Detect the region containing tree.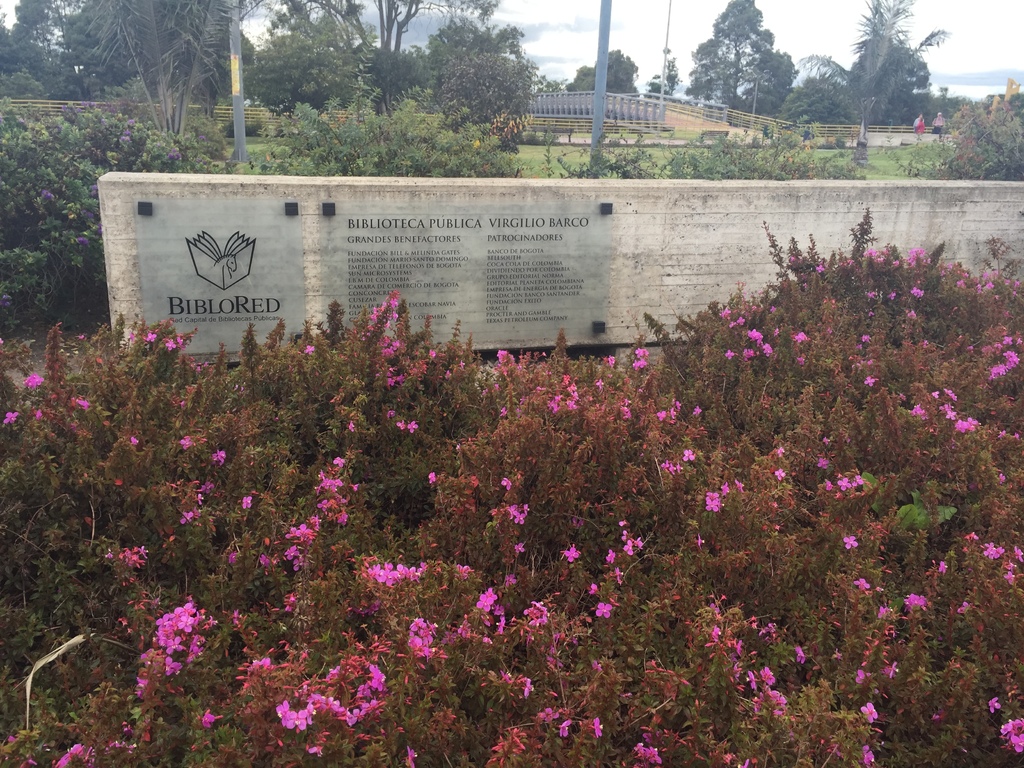
932:84:1023:186.
